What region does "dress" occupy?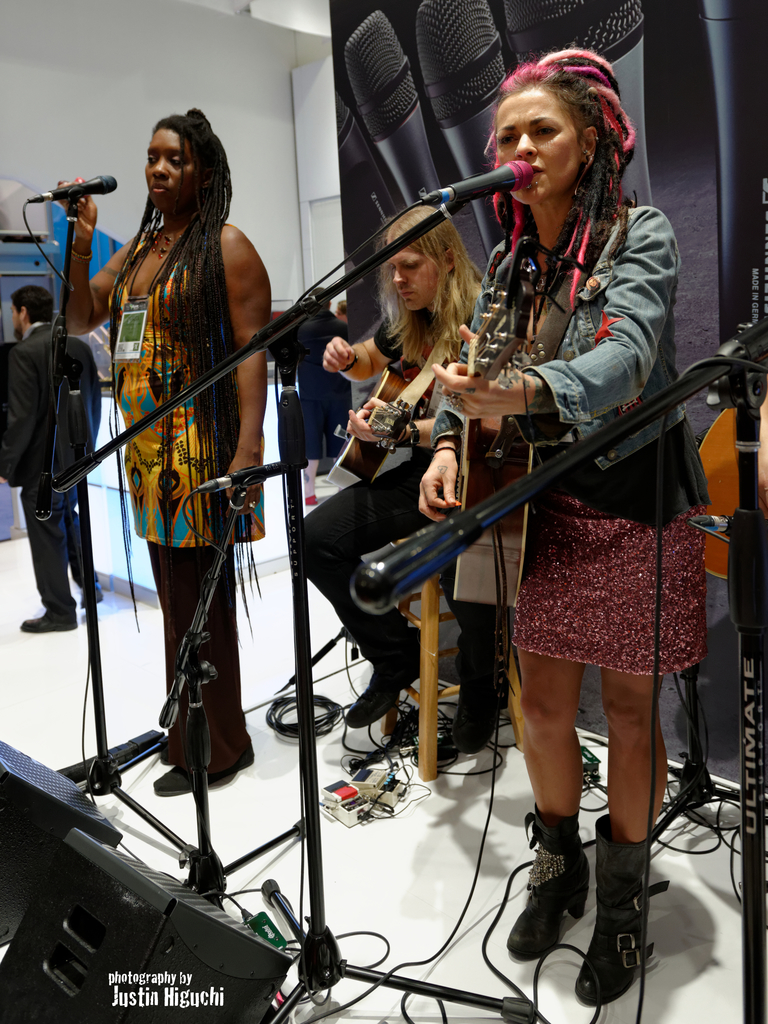
103/234/262/550.
